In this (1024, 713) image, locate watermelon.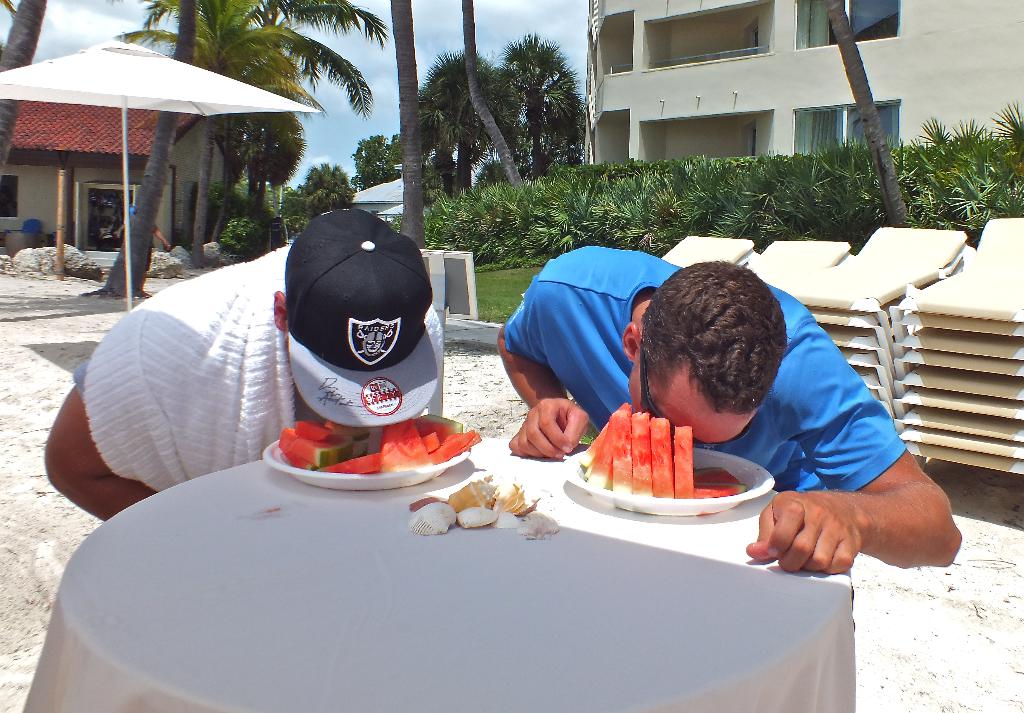
Bounding box: (left=581, top=405, right=750, bottom=497).
